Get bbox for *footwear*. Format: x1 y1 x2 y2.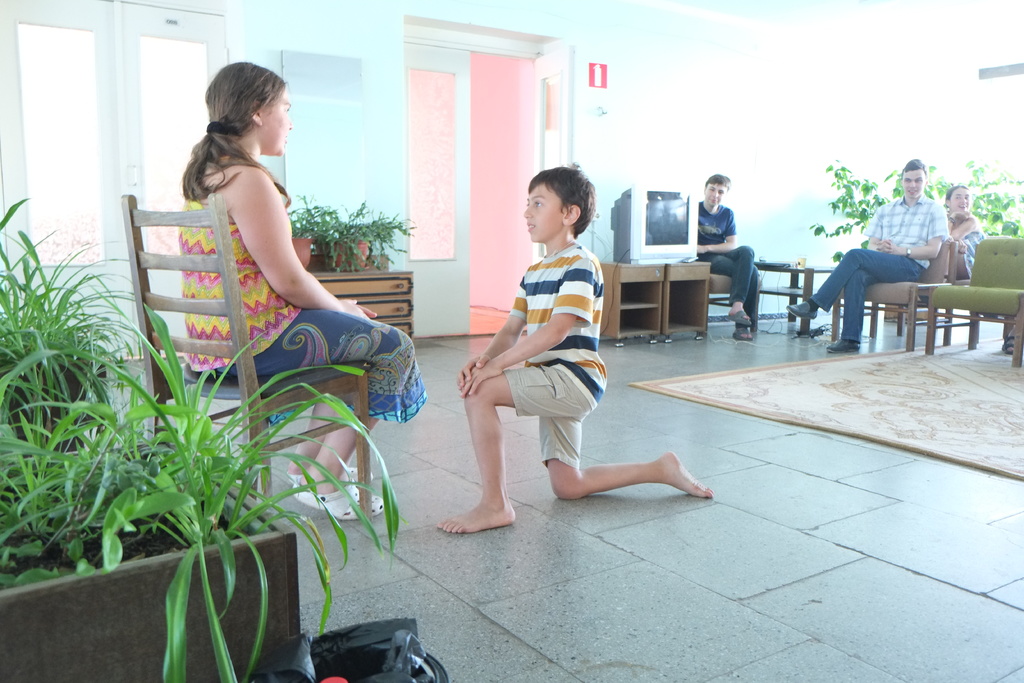
731 325 756 341.
